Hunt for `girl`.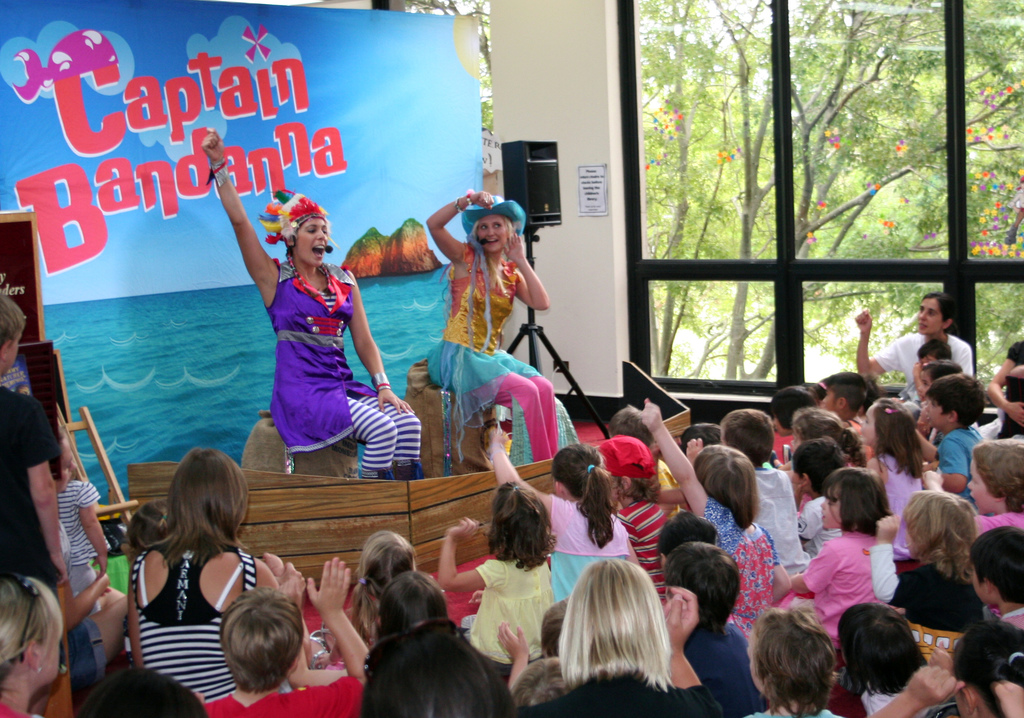
Hunted down at Rect(791, 468, 892, 647).
